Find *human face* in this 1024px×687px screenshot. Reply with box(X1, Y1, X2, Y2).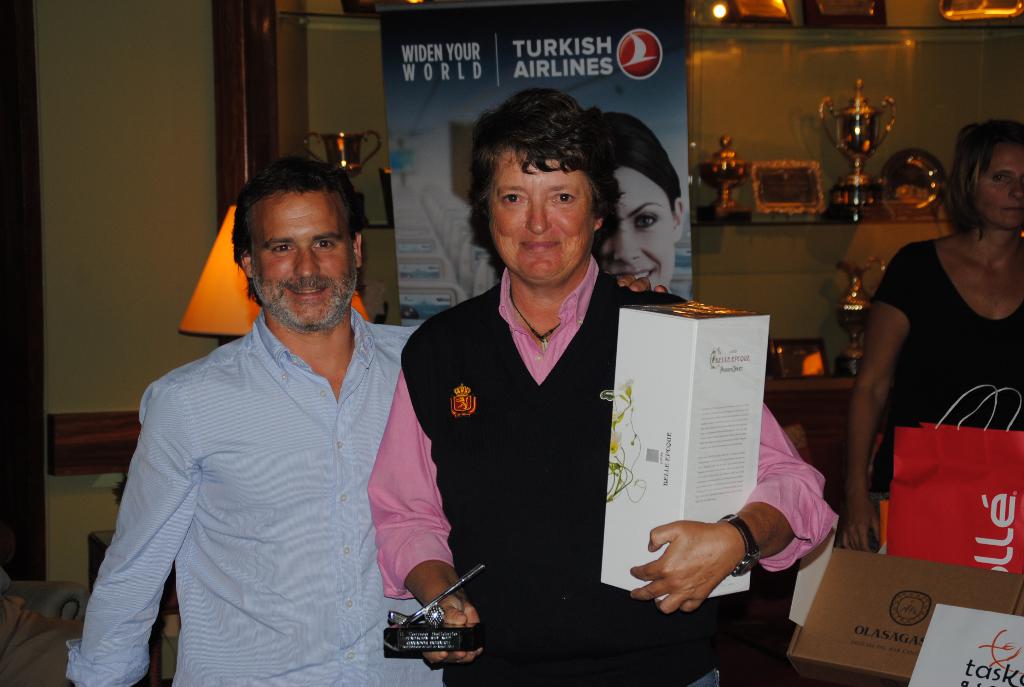
box(474, 117, 609, 283).
